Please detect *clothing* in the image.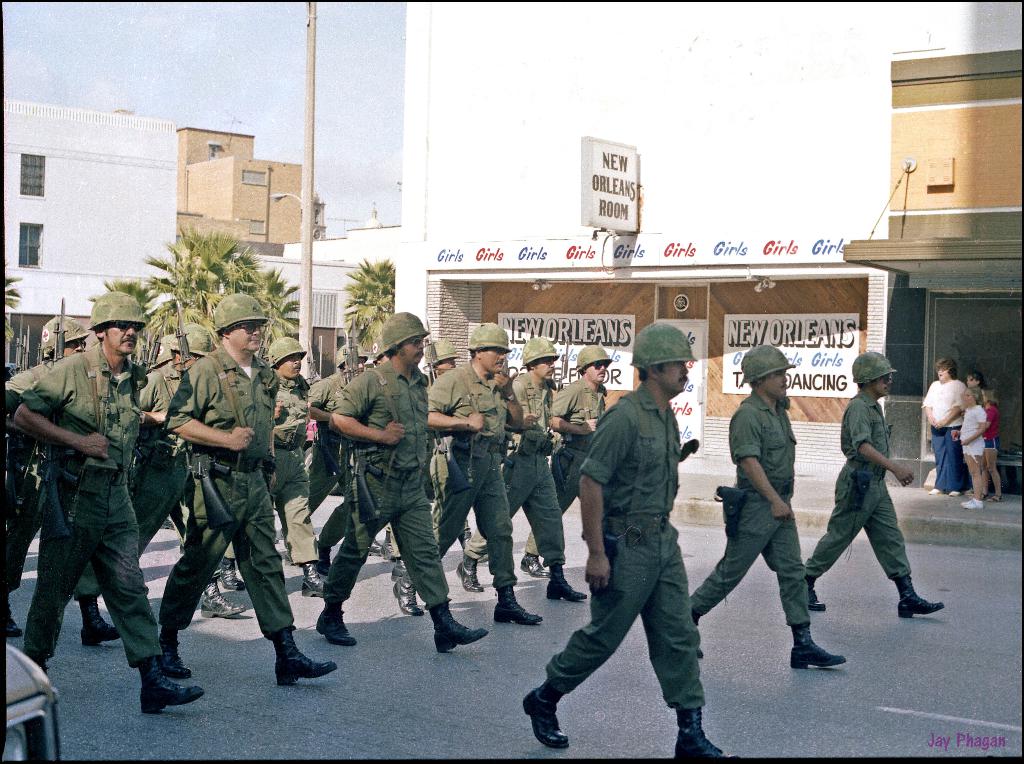
<bbox>0, 429, 44, 596</bbox>.
